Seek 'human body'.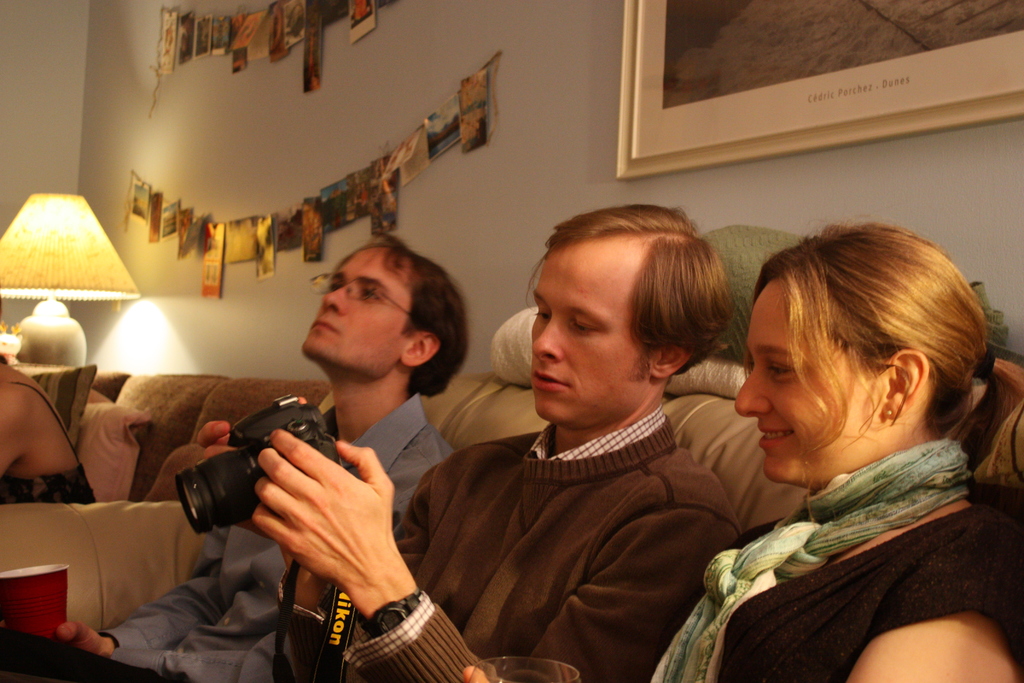
[x1=184, y1=404, x2=744, y2=682].
